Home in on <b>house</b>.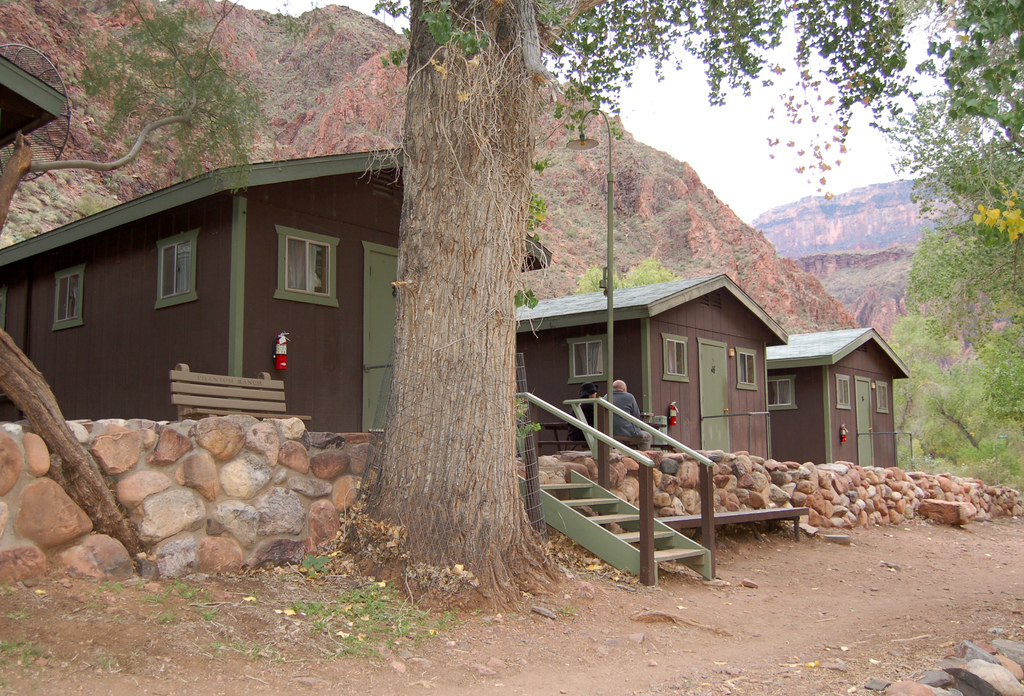
Homed in at box=[766, 324, 909, 469].
